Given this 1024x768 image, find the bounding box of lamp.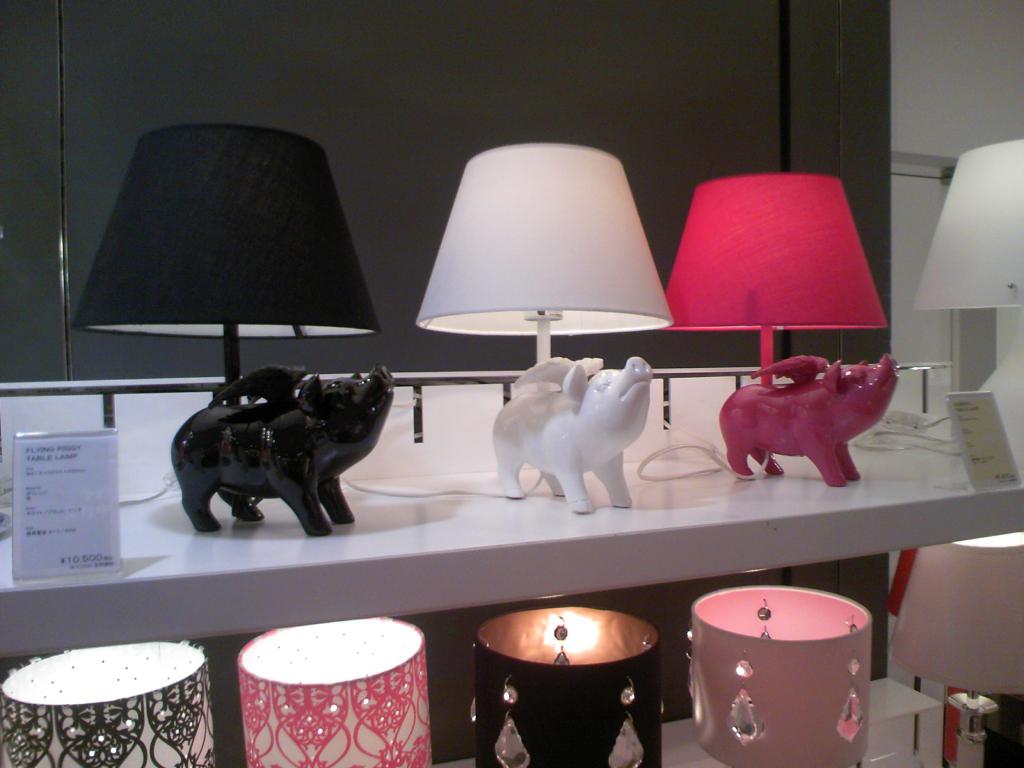
rect(686, 584, 872, 767).
